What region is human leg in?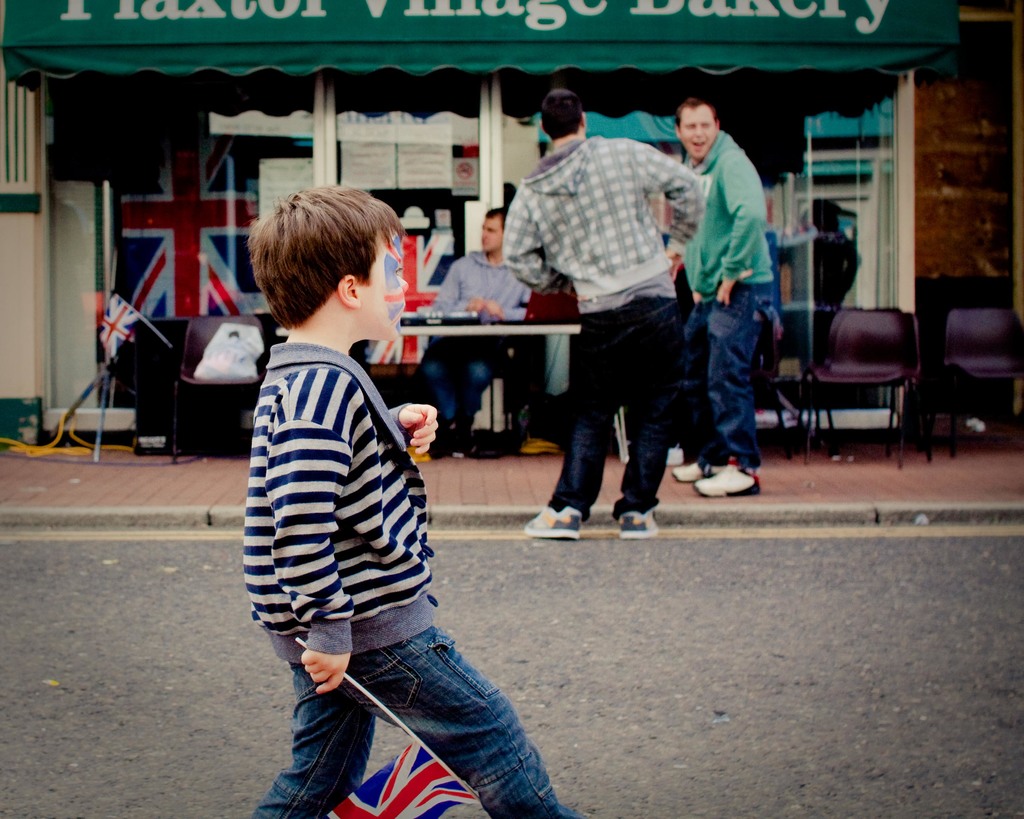
{"left": 668, "top": 433, "right": 695, "bottom": 467}.
